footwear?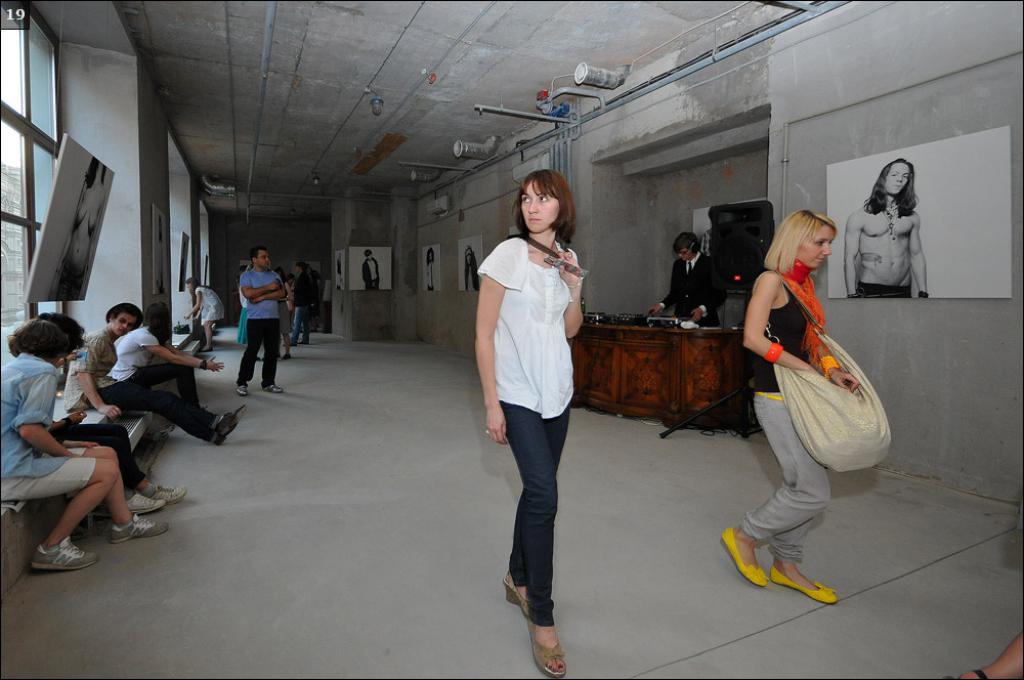
<box>261,385,284,391</box>
